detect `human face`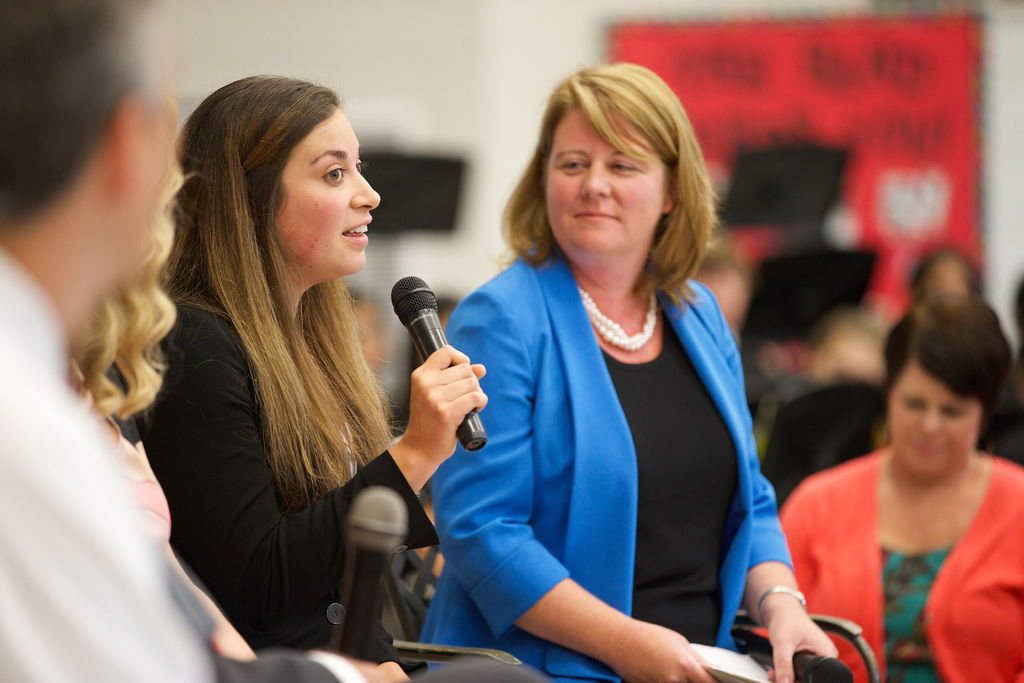
888 359 981 477
